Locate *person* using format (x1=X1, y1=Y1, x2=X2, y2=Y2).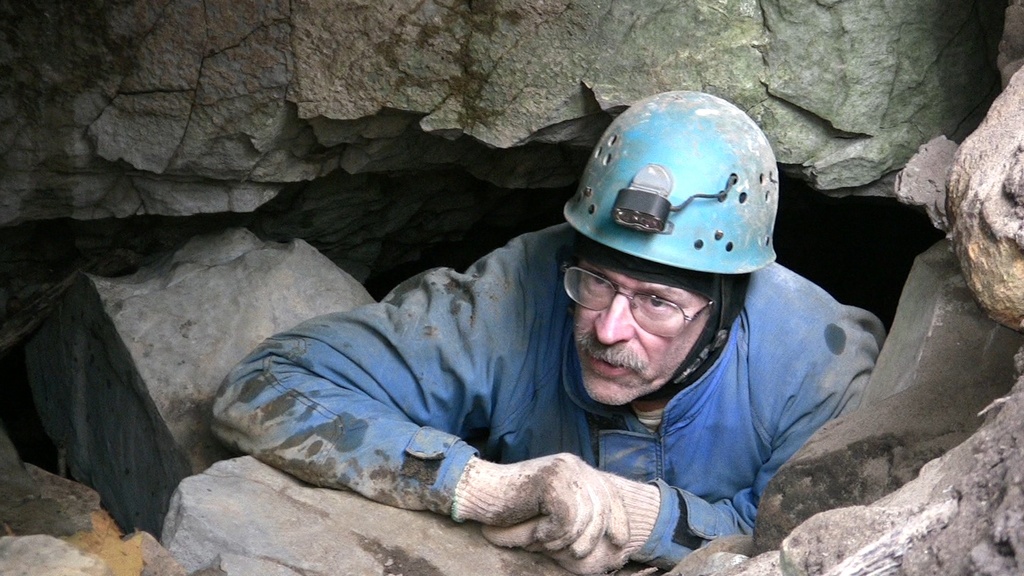
(x1=223, y1=90, x2=890, y2=566).
